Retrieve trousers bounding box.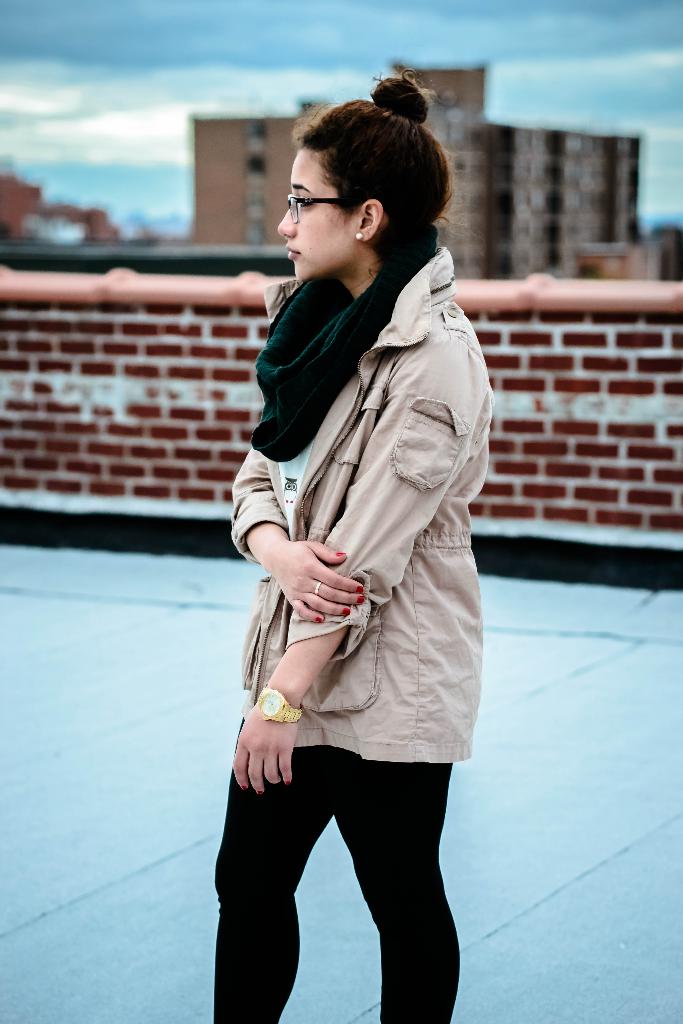
Bounding box: x1=222 y1=730 x2=464 y2=993.
